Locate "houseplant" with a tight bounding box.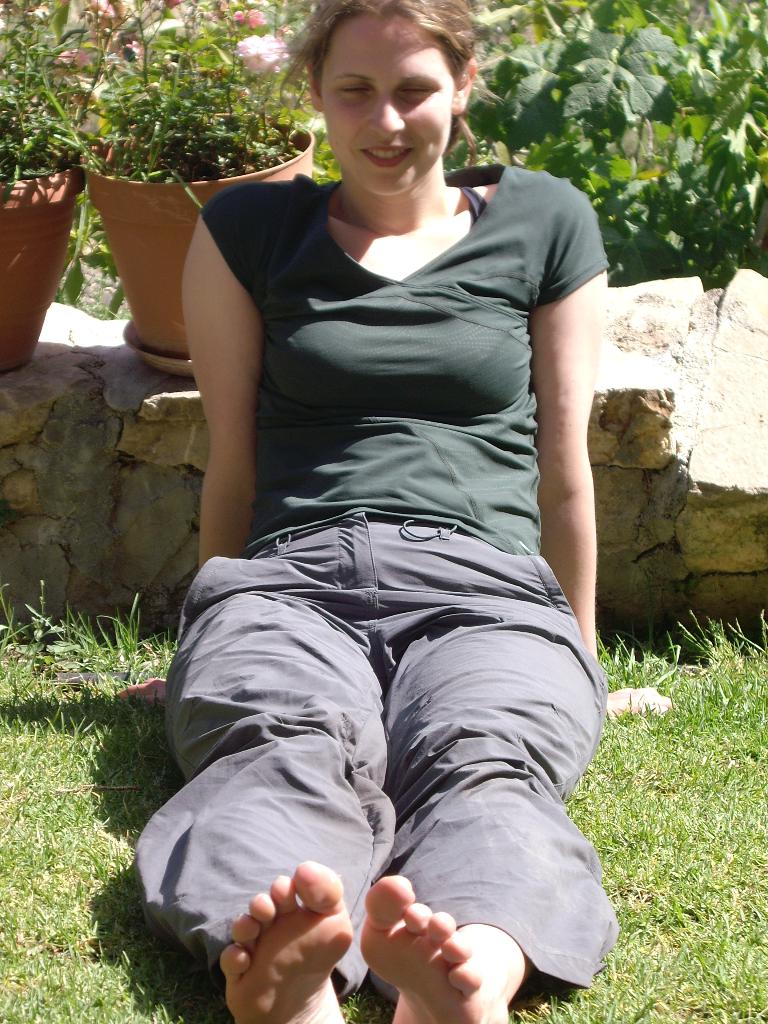
locate(0, 0, 108, 375).
